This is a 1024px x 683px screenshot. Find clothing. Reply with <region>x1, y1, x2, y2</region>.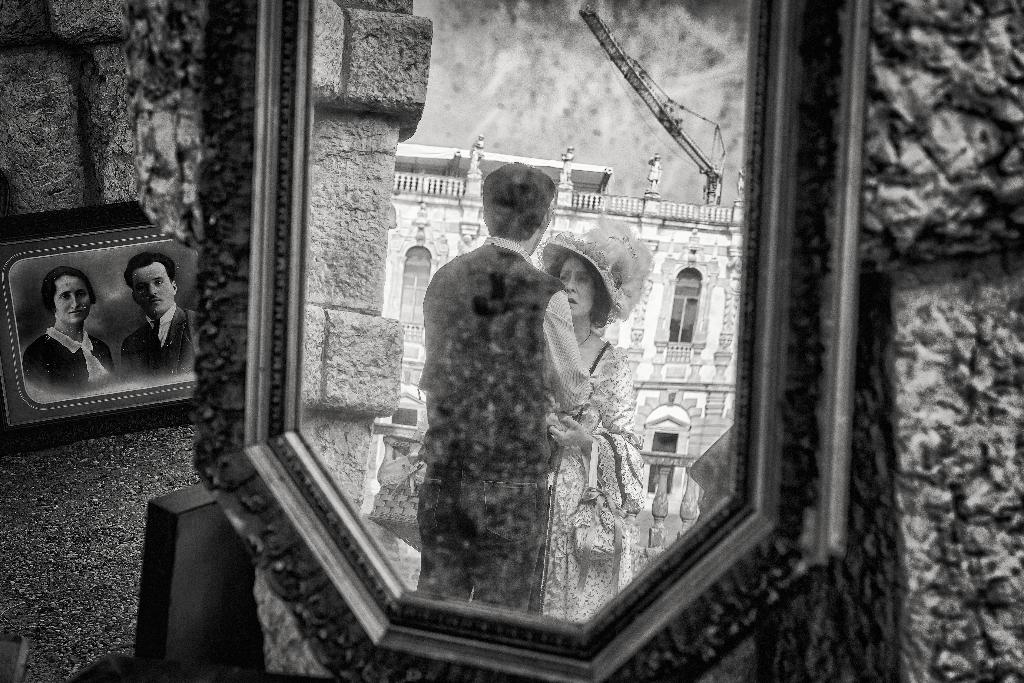
<region>417, 245, 589, 615</region>.
